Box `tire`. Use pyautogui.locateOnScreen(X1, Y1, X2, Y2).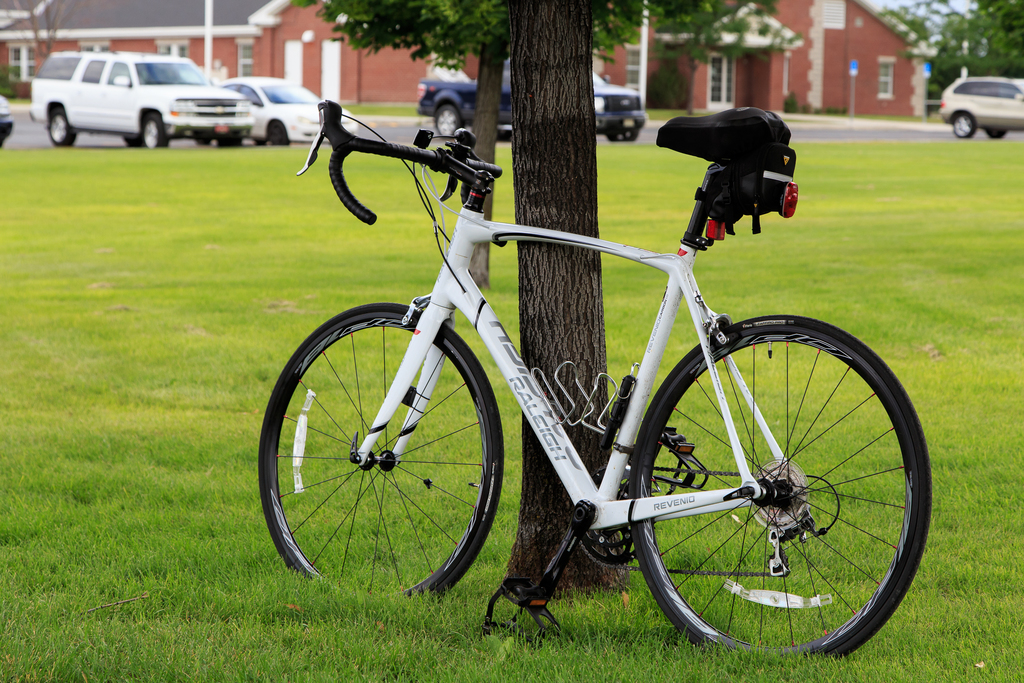
pyautogui.locateOnScreen(988, 129, 1009, 144).
